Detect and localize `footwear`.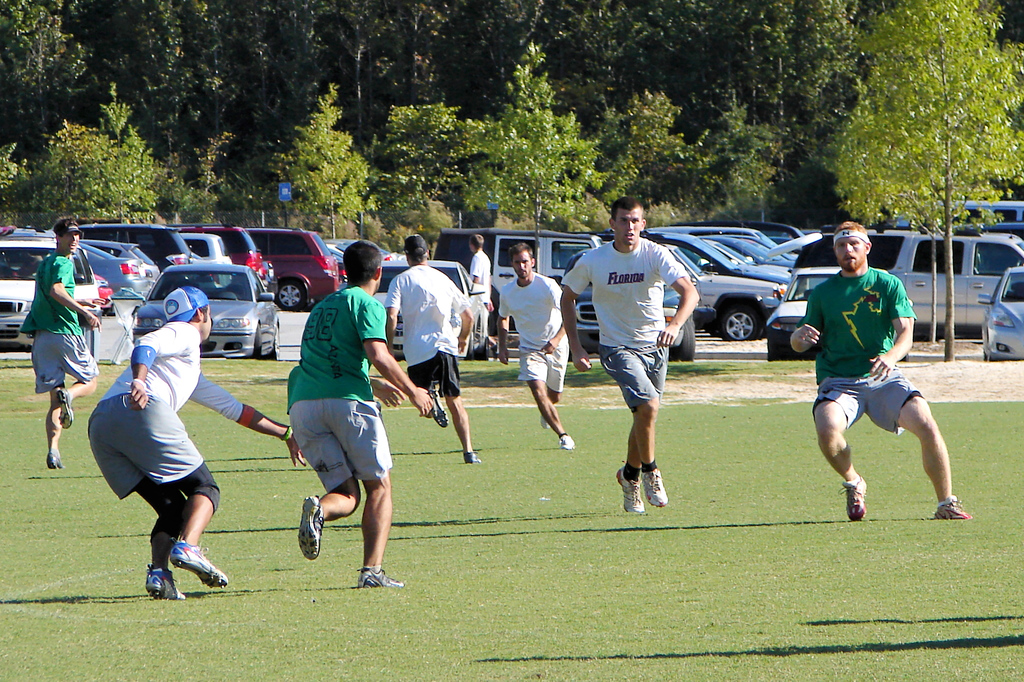
Localized at box=[637, 468, 669, 507].
